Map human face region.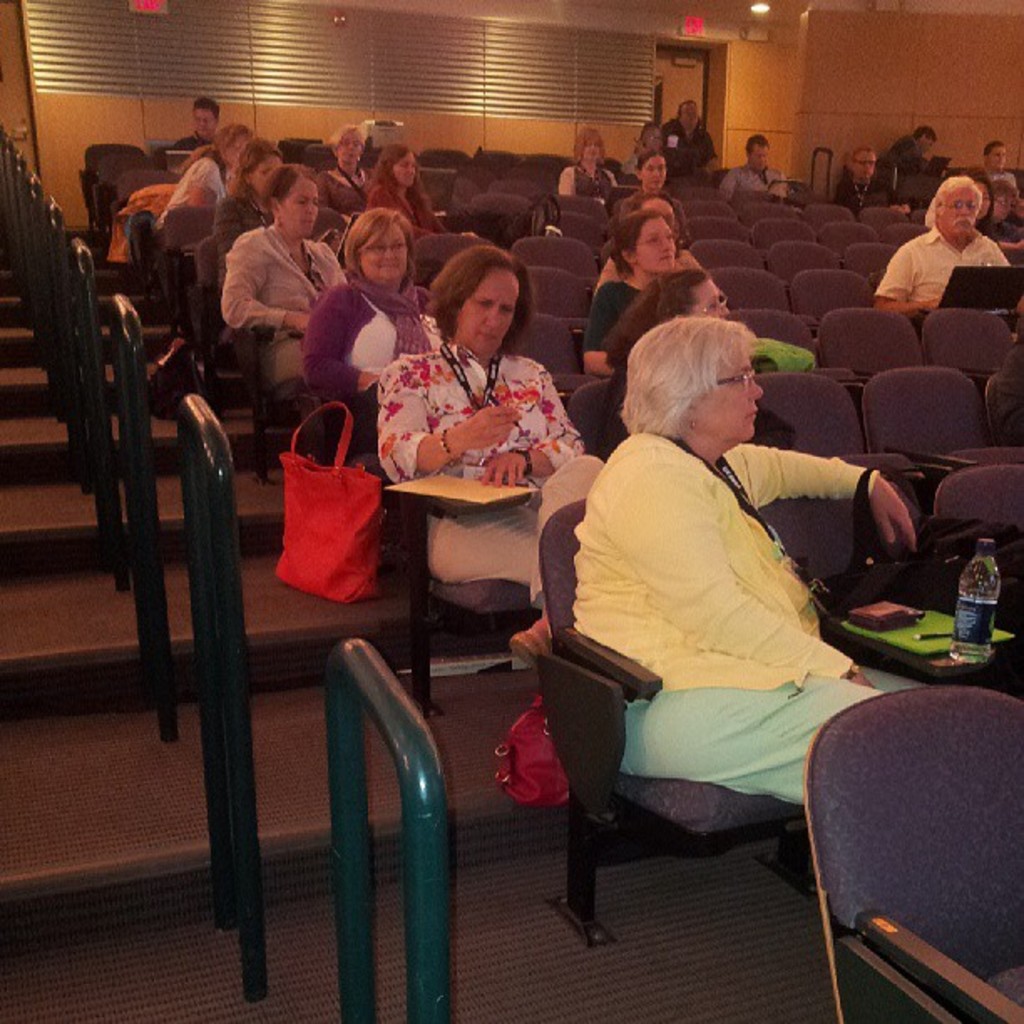
Mapped to detection(194, 105, 214, 137).
